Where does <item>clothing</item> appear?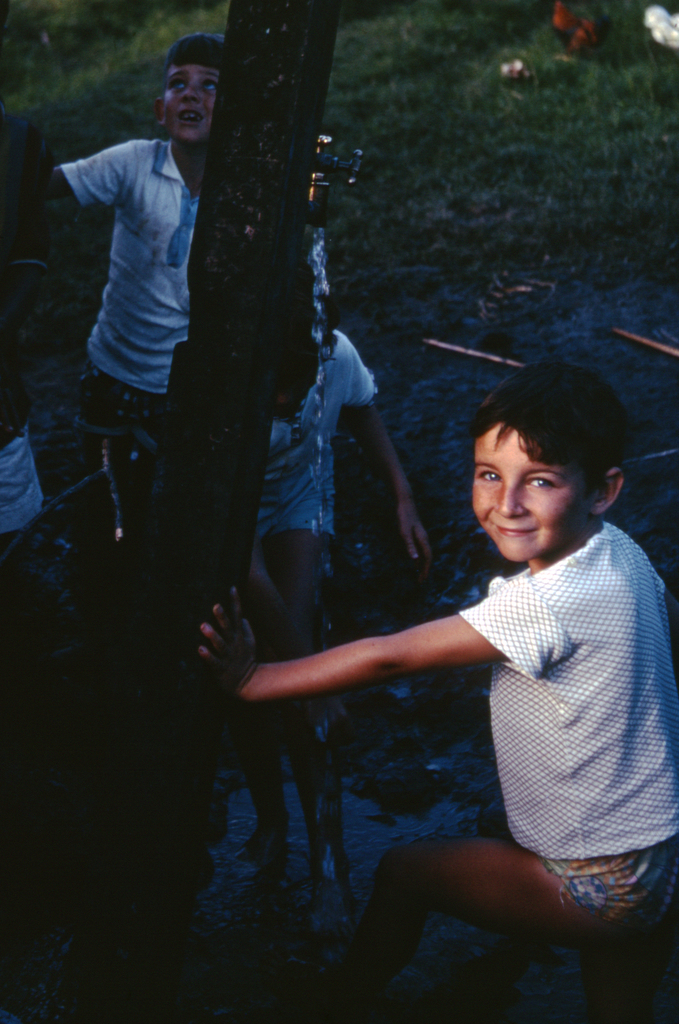
Appears at 56 135 195 478.
